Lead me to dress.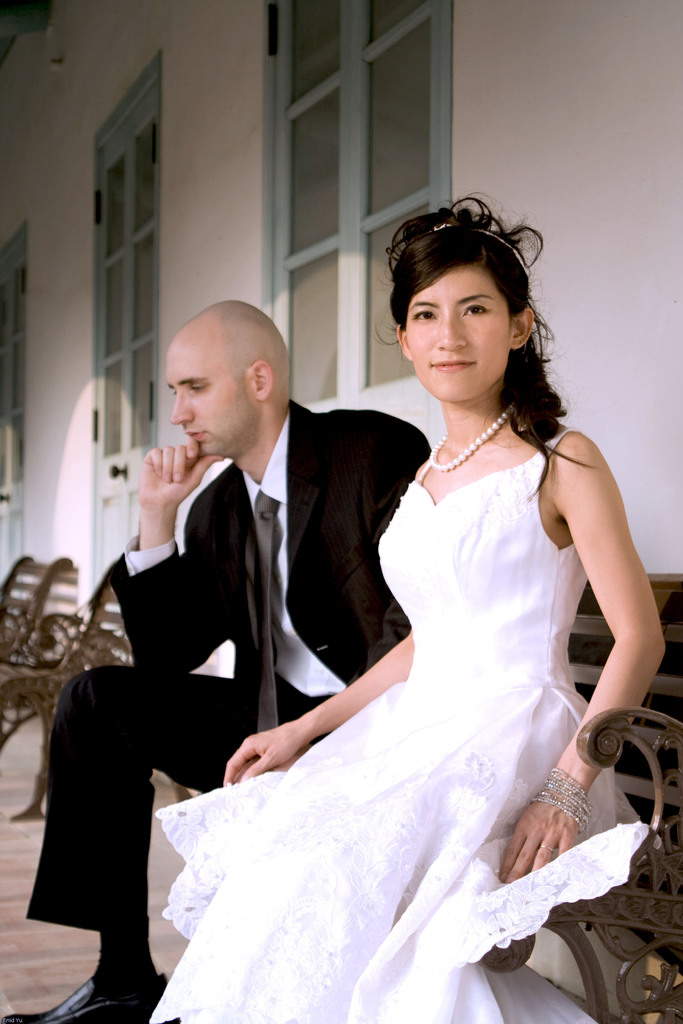
Lead to 148/428/652/1023.
